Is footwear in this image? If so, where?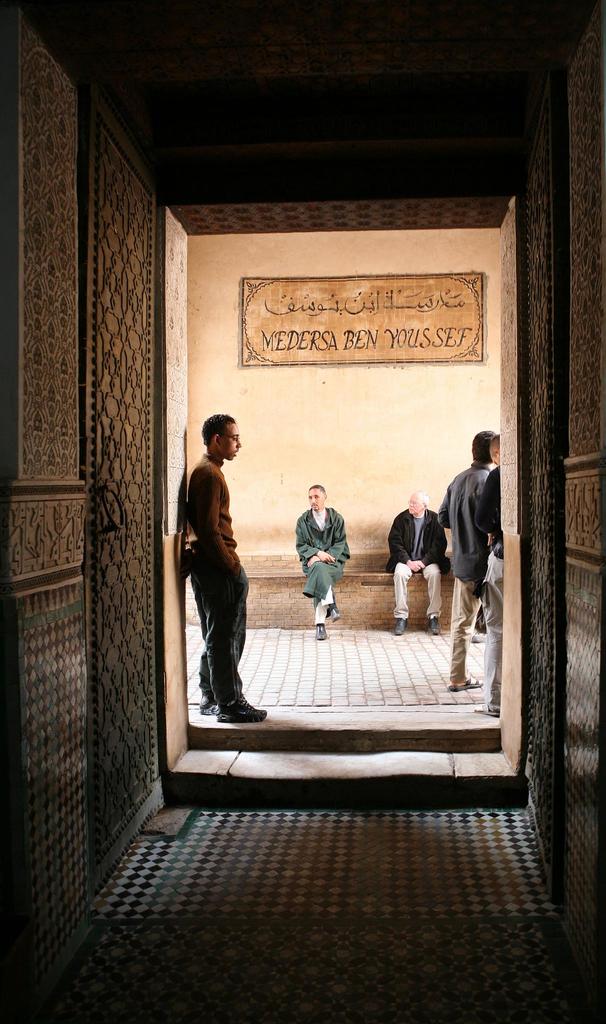
Yes, at bbox(214, 695, 268, 725).
